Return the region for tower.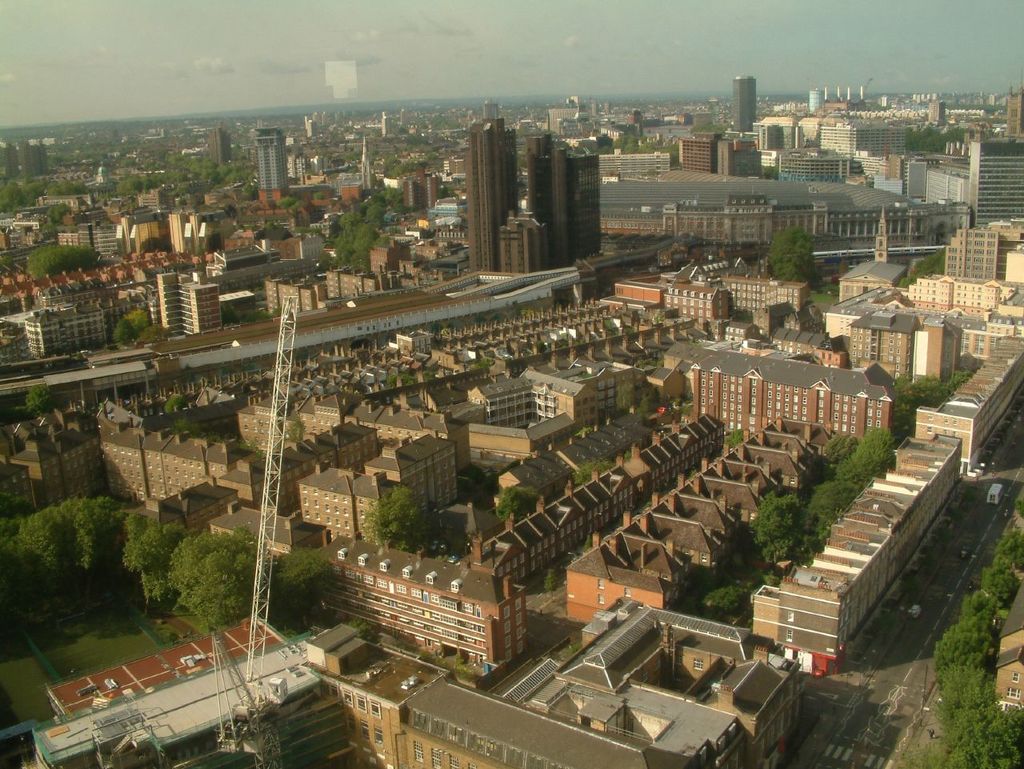
pyautogui.locateOnScreen(255, 124, 293, 211).
